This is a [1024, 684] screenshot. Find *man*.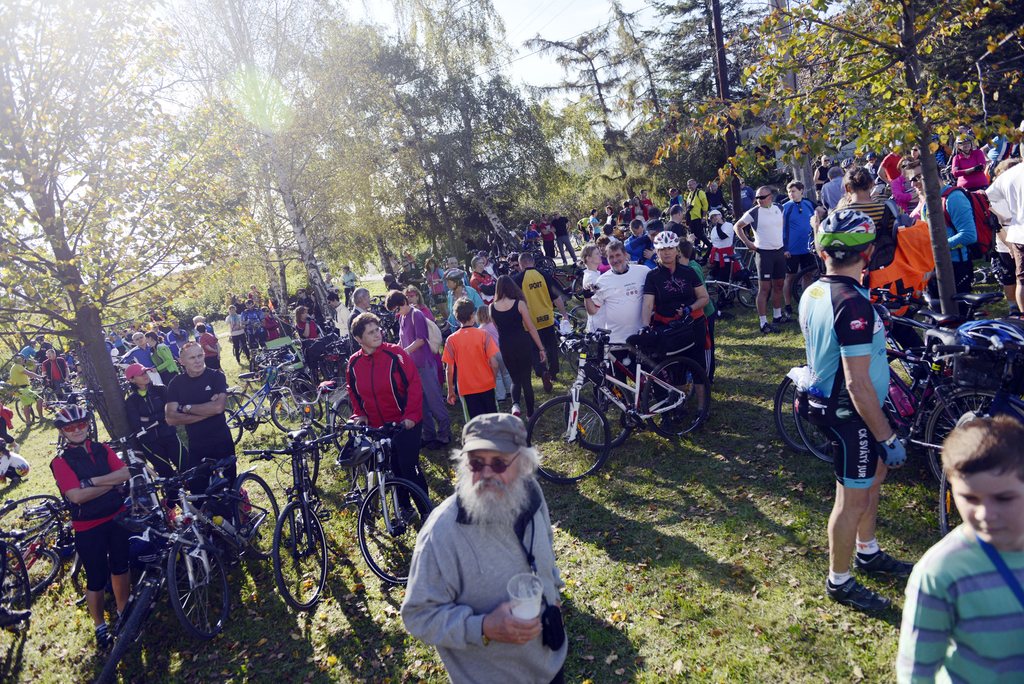
Bounding box: (left=344, top=288, right=366, bottom=352).
